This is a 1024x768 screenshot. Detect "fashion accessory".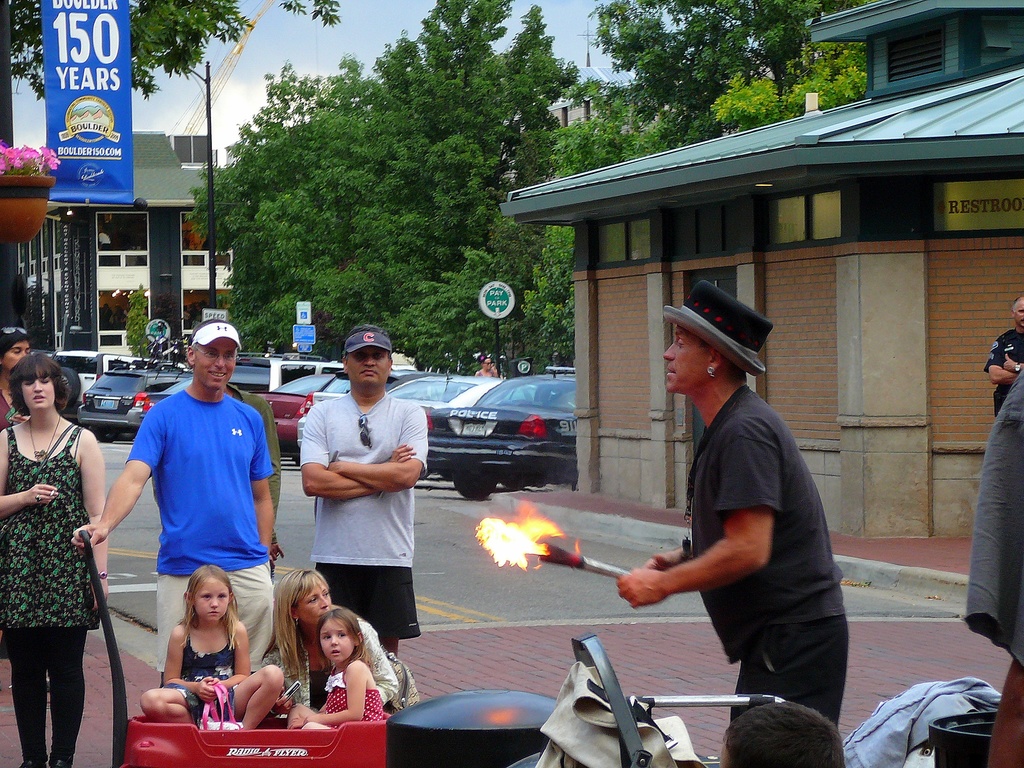
box=[344, 327, 395, 359].
